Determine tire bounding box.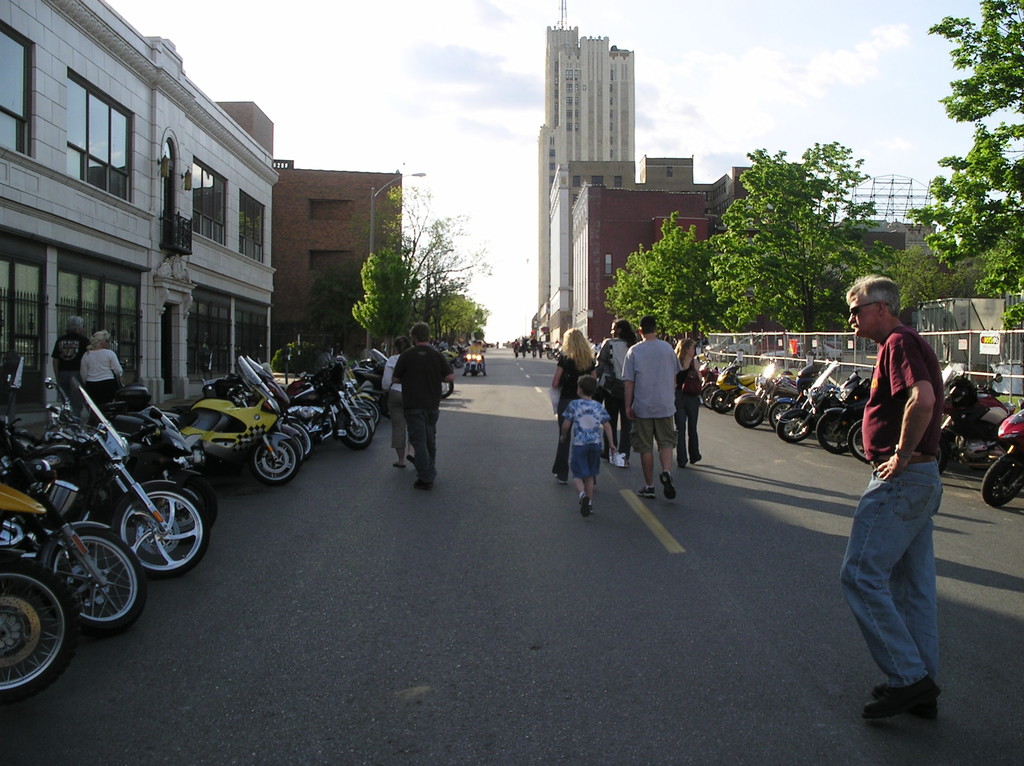
Determined: (253, 438, 297, 481).
